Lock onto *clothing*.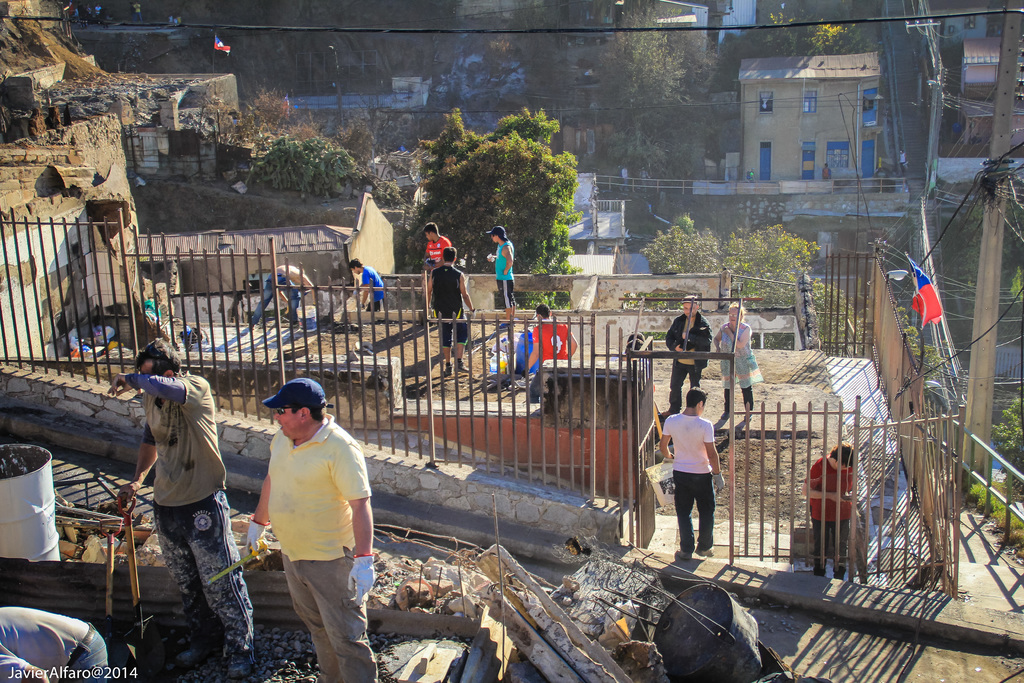
Locked: box(351, 261, 383, 308).
